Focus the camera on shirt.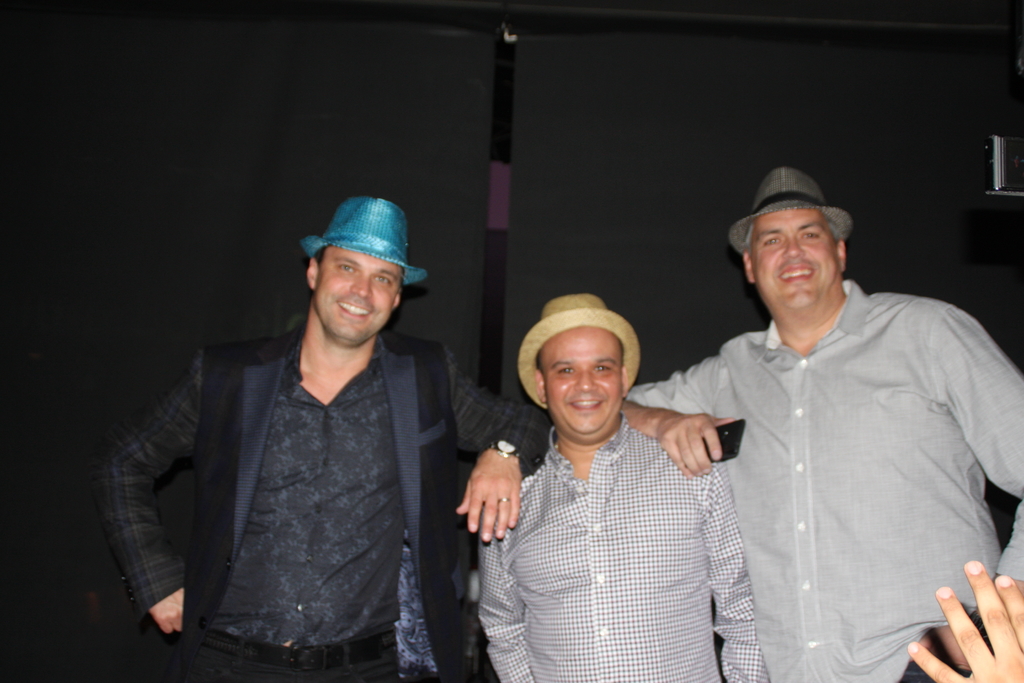
Focus region: Rect(473, 409, 771, 682).
